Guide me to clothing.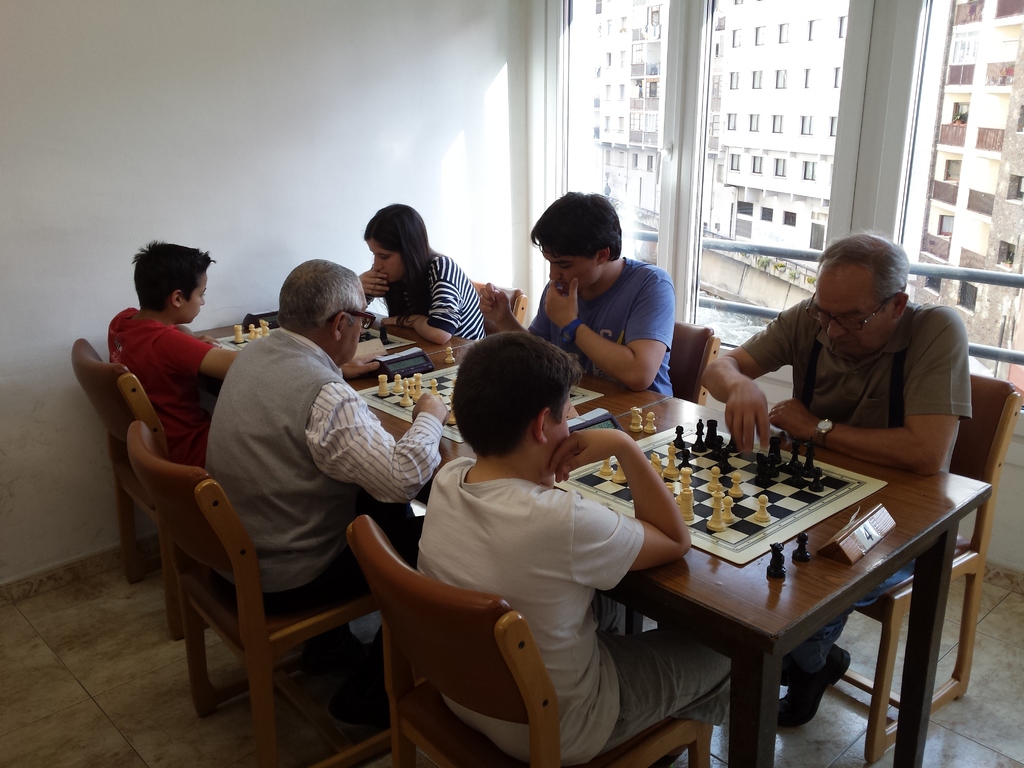
Guidance: 738:298:973:675.
